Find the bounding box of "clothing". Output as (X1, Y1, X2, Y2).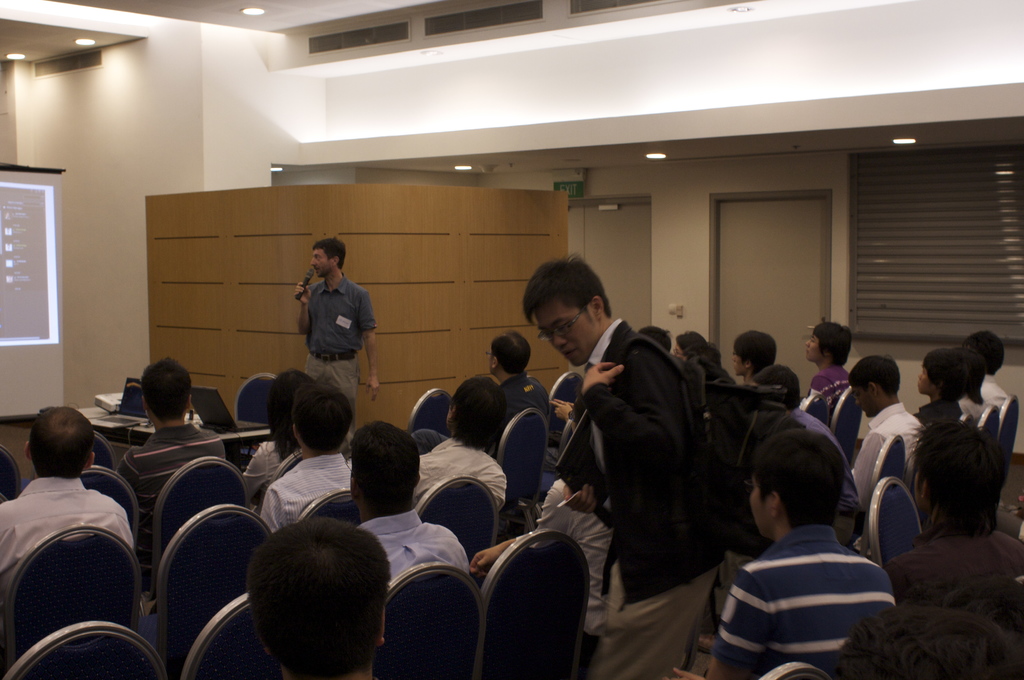
(262, 450, 354, 533).
